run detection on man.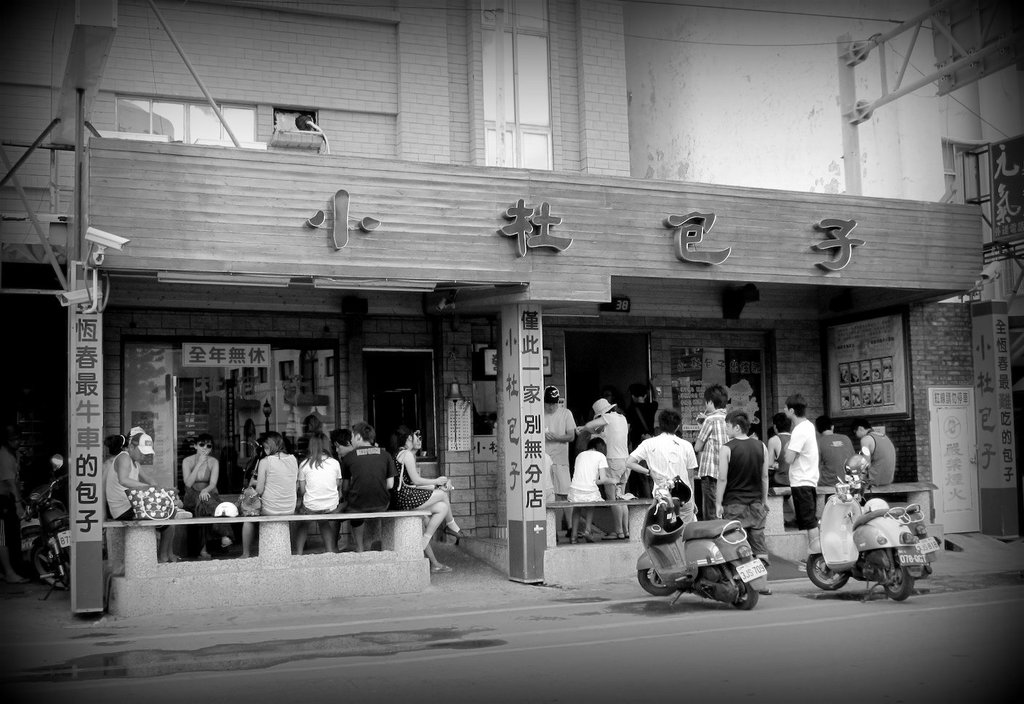
Result: detection(540, 382, 581, 541).
